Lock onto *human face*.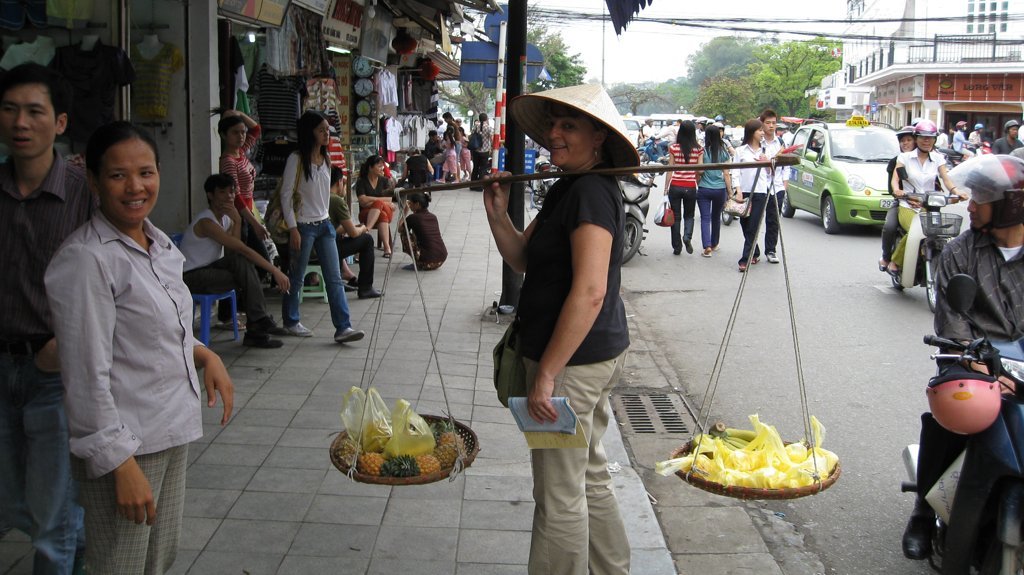
Locked: 762 117 778 133.
